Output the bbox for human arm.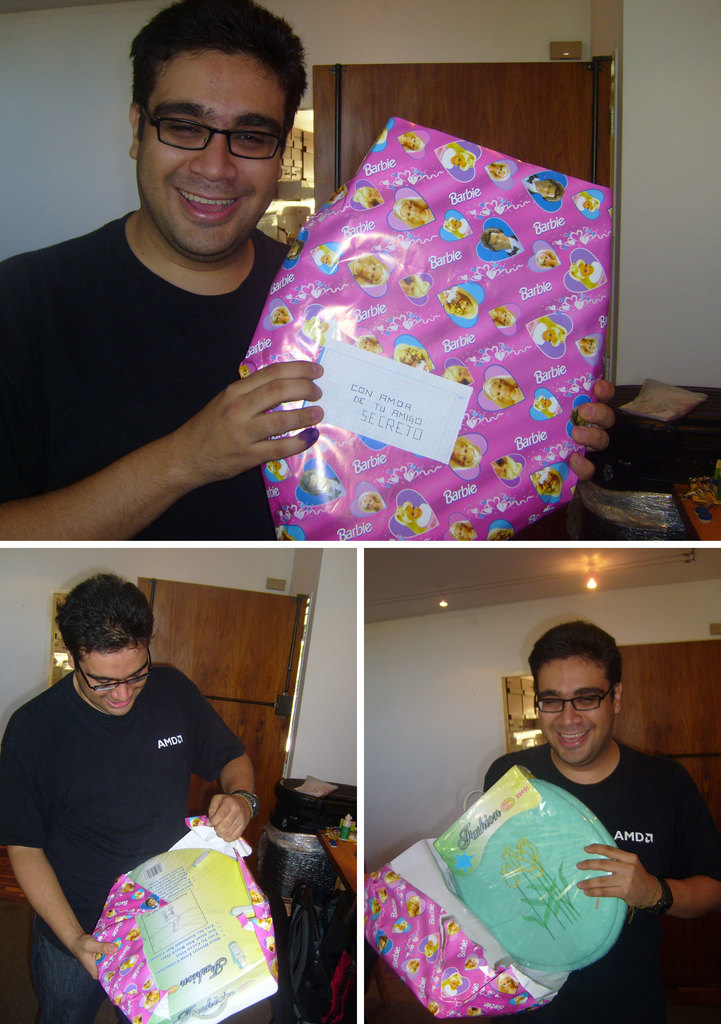
left=21, top=729, right=117, bottom=995.
